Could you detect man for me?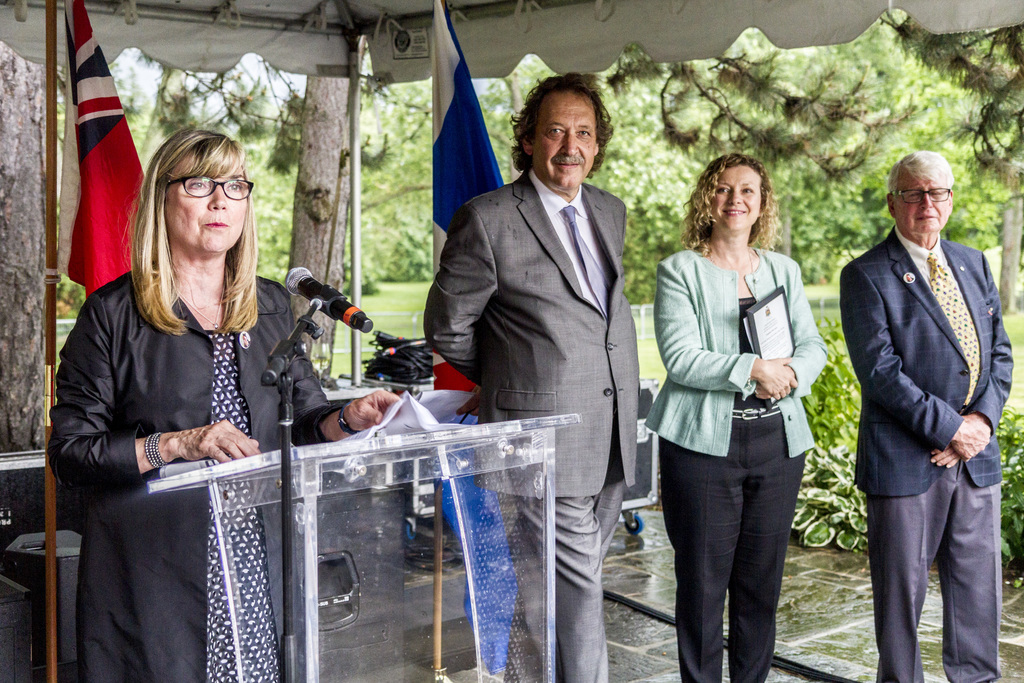
Detection result: <region>843, 138, 1020, 674</region>.
